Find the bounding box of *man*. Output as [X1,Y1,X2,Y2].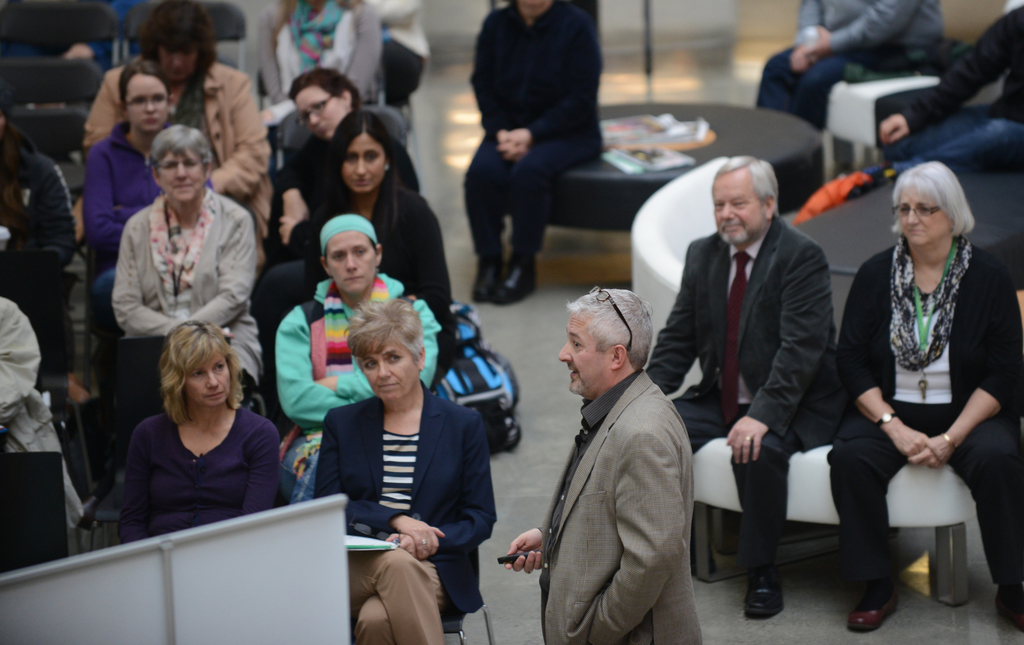
[642,154,852,624].
